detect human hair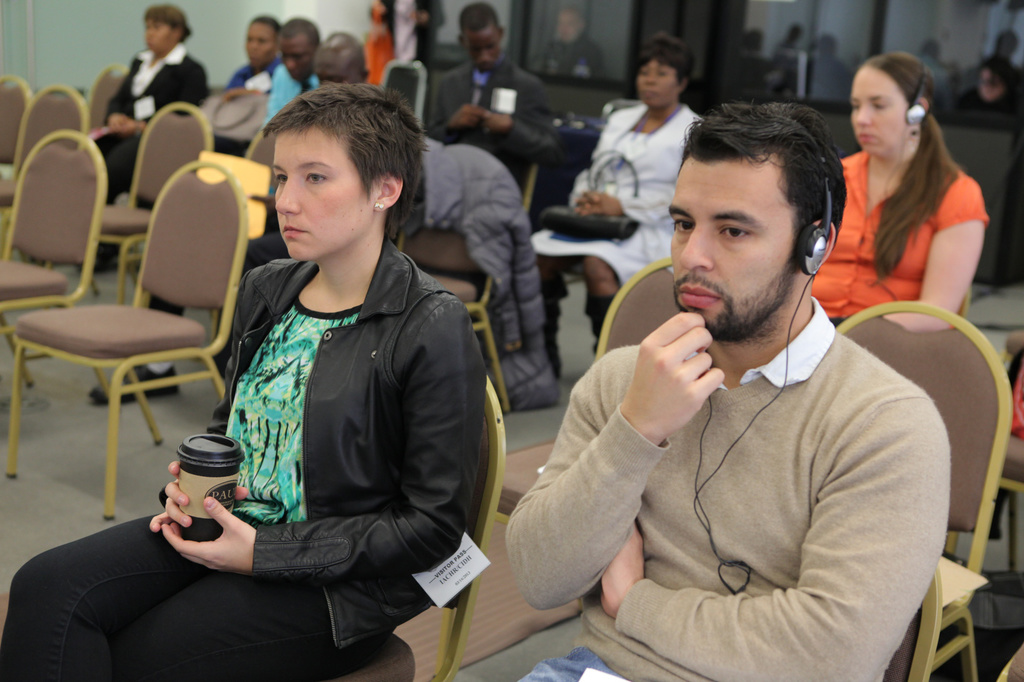
143/4/192/44
